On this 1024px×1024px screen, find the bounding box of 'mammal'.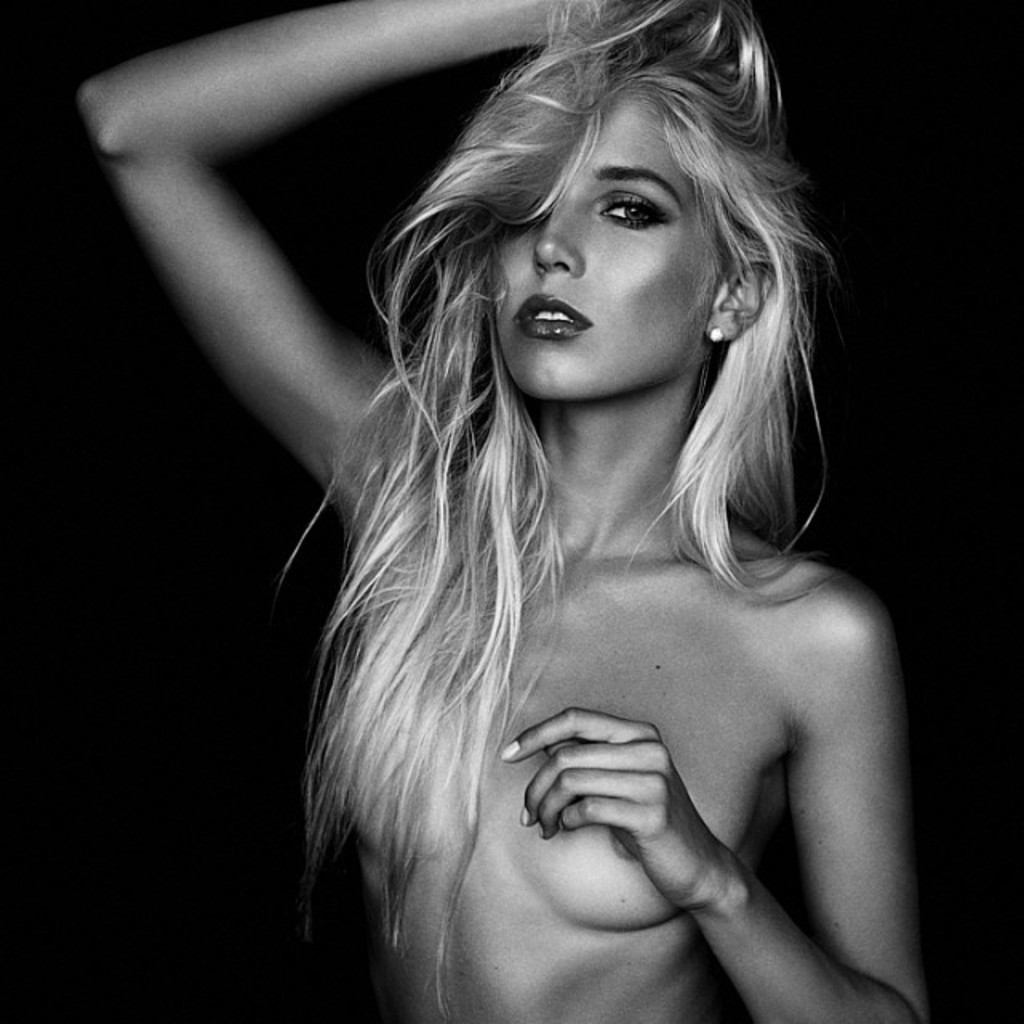
Bounding box: Rect(102, 0, 974, 989).
